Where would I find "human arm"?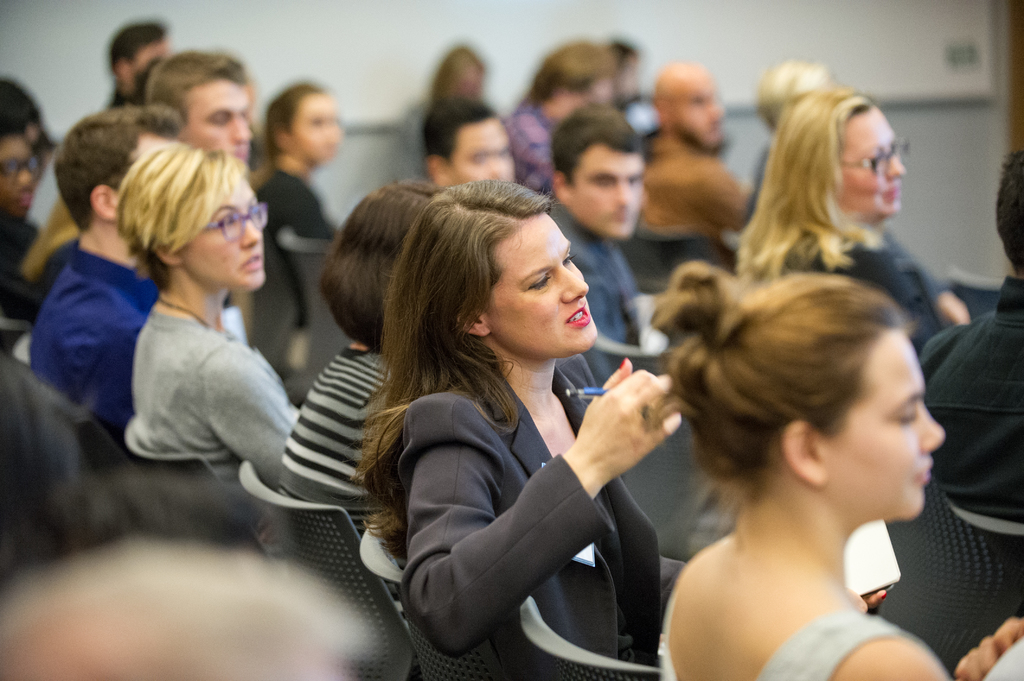
At 876/618/1023/680.
